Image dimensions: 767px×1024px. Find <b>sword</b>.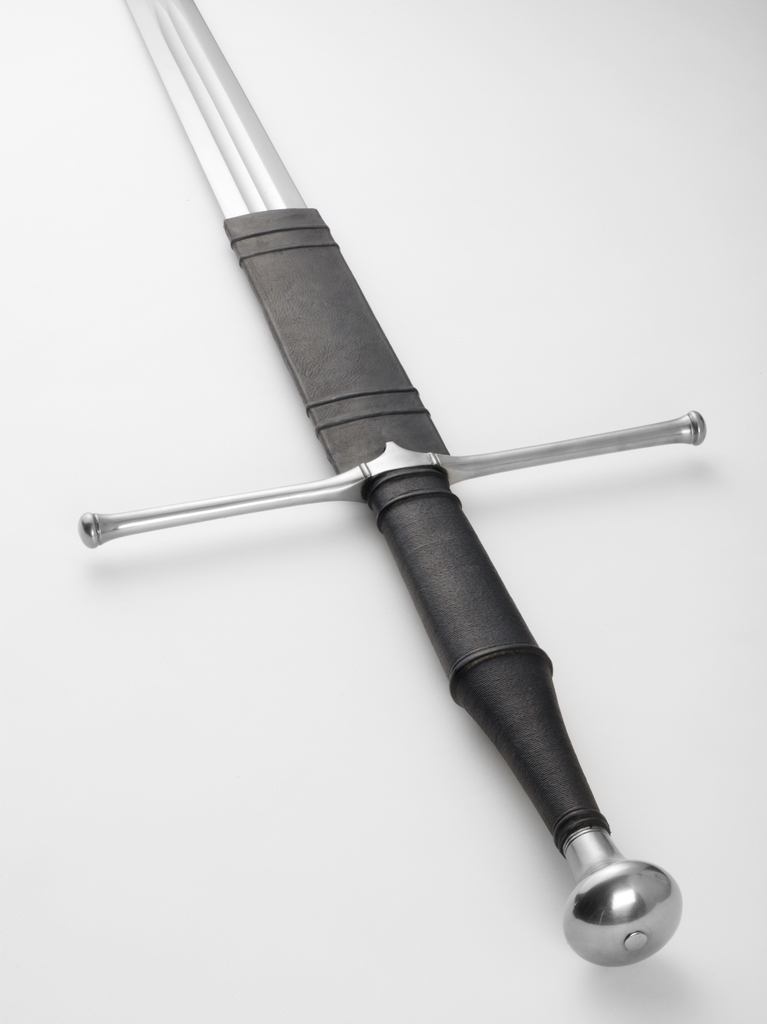
box(63, 0, 700, 954).
